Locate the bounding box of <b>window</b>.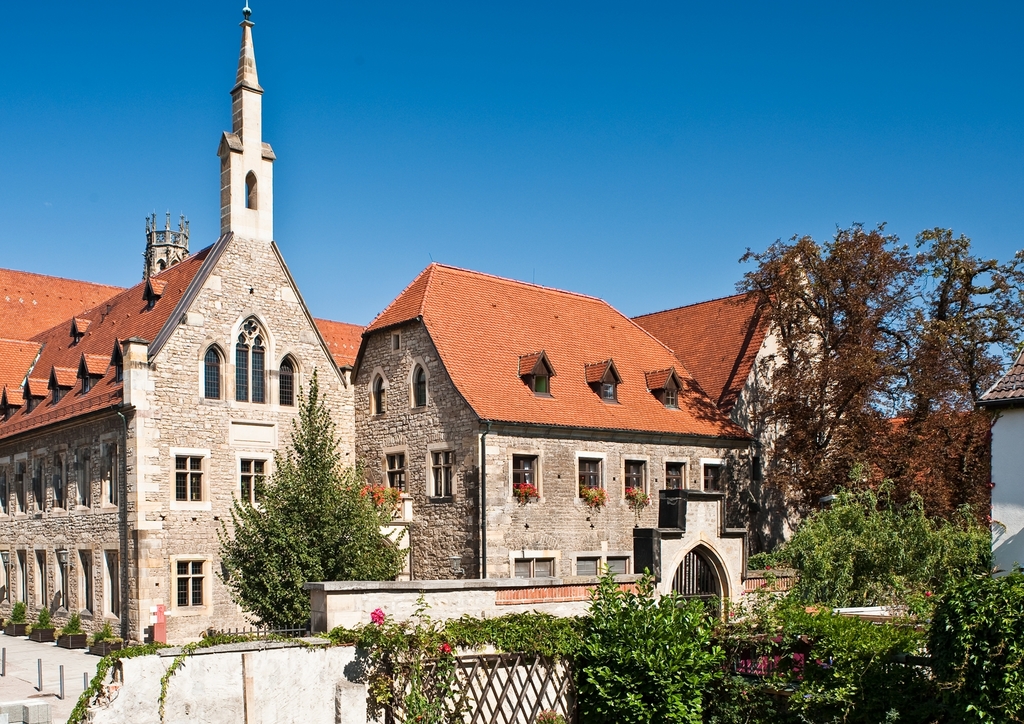
Bounding box: [x1=614, y1=450, x2=653, y2=507].
